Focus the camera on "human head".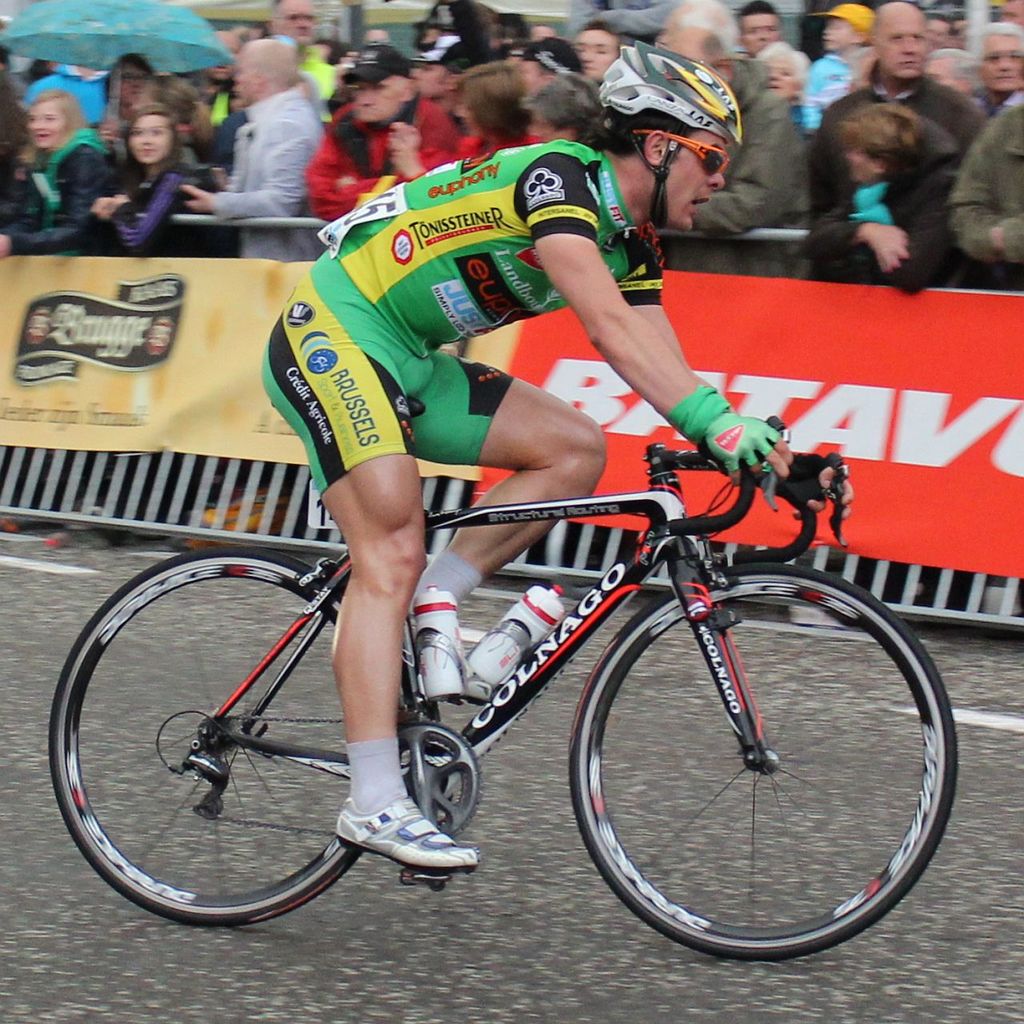
Focus region: box=[22, 87, 80, 156].
